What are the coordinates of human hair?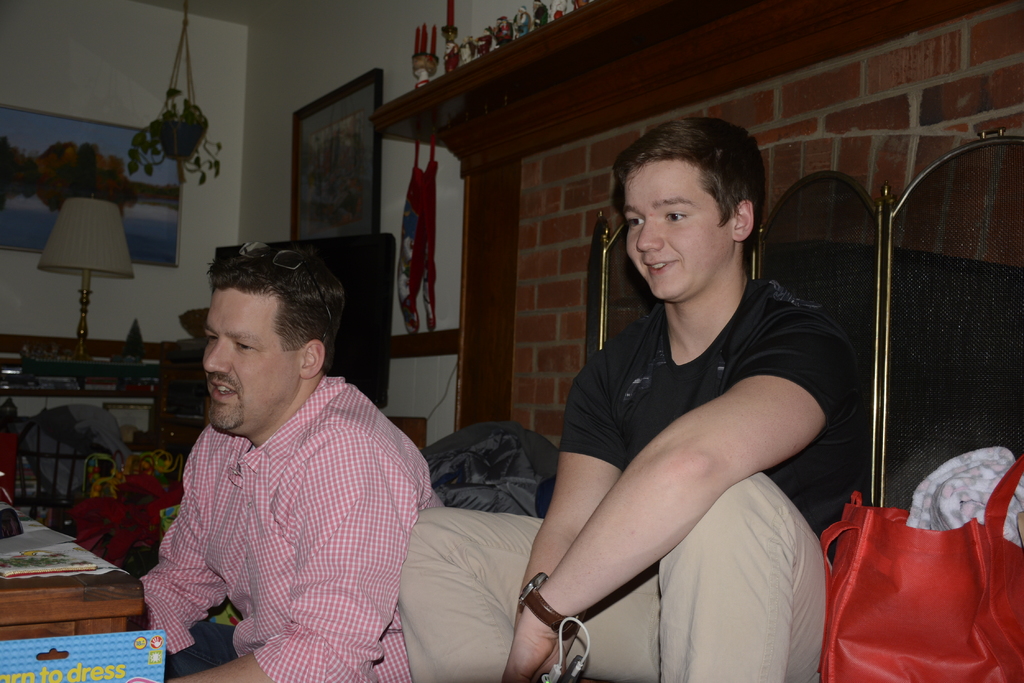
select_region(608, 104, 782, 258).
